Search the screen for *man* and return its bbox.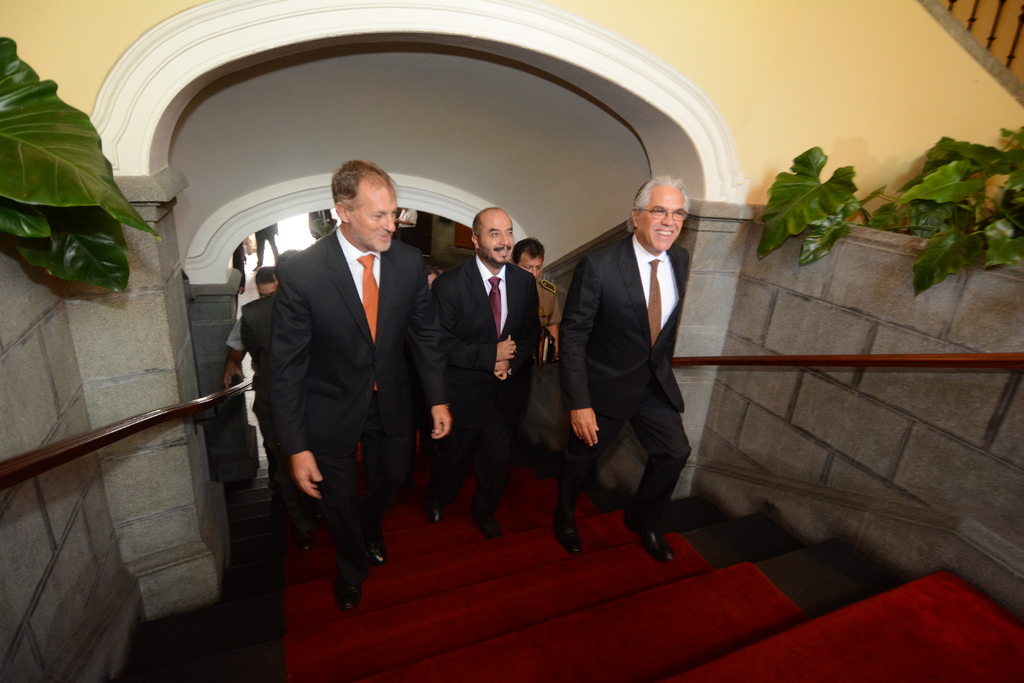
Found: {"x1": 222, "y1": 267, "x2": 280, "y2": 491}.
